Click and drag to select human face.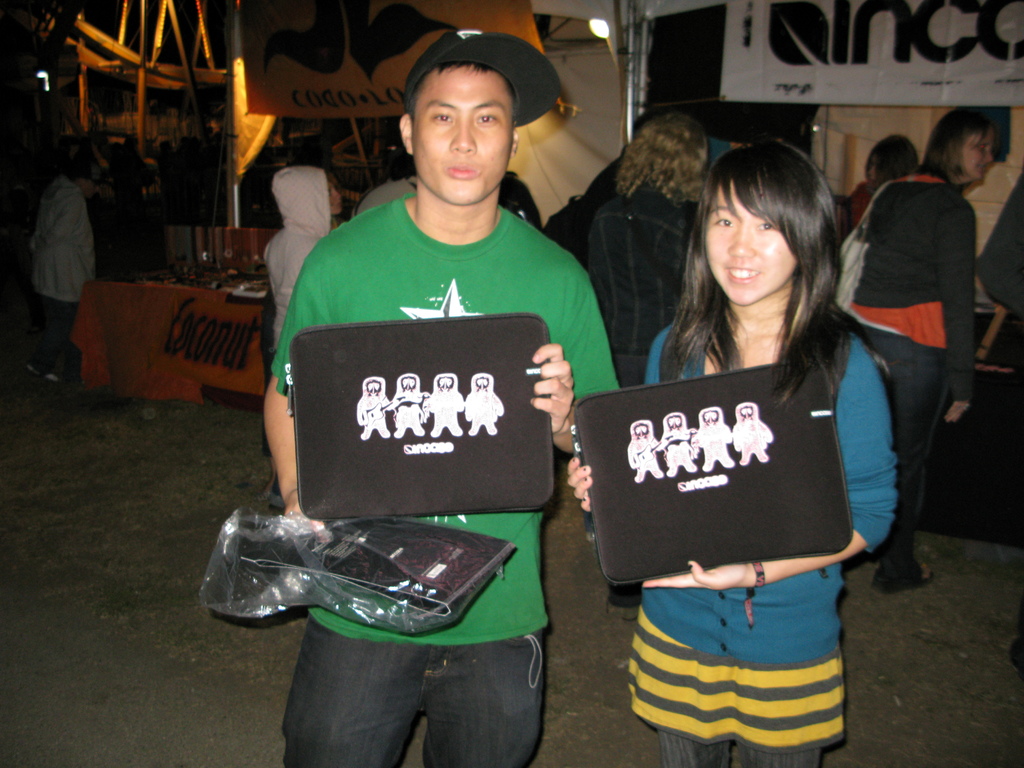
Selection: detection(412, 66, 511, 207).
